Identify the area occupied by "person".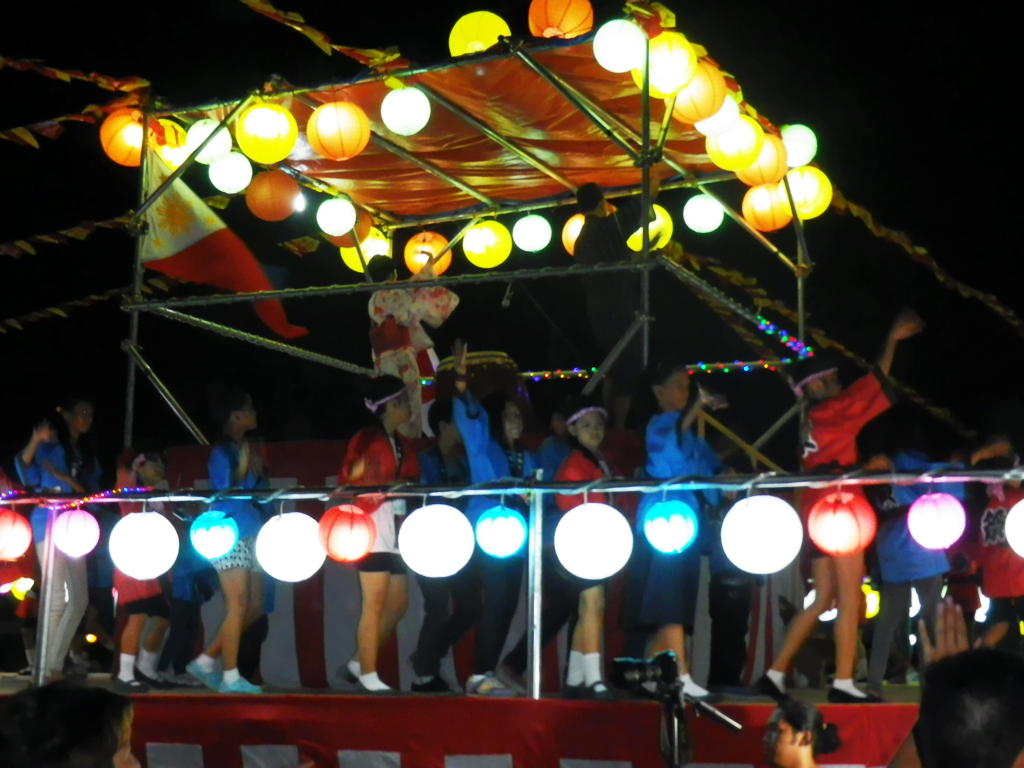
Area: (x1=612, y1=357, x2=715, y2=704).
